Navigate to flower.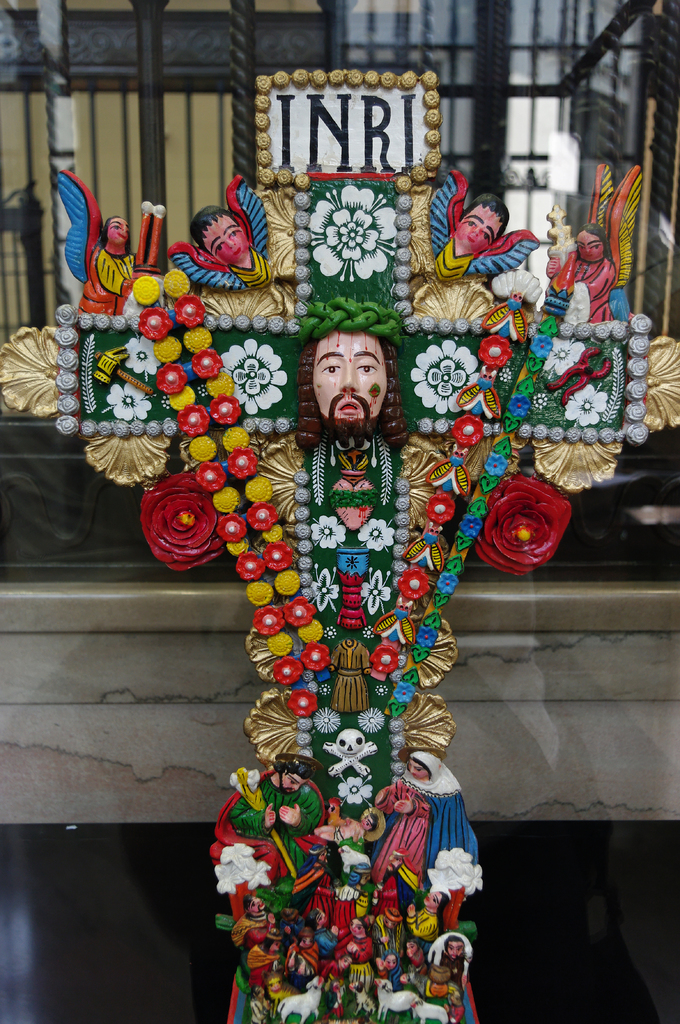
Navigation target: rect(562, 383, 611, 428).
